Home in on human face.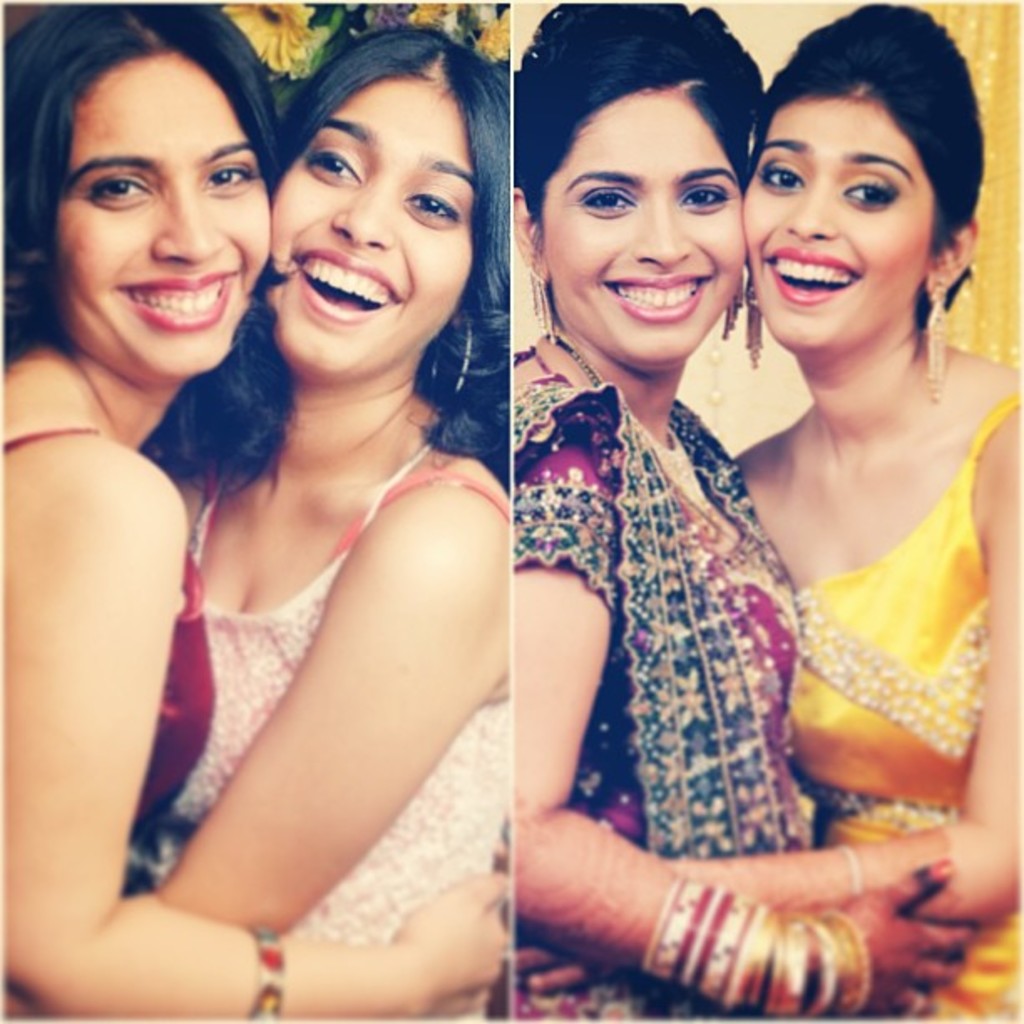
Homed in at <box>741,95,922,341</box>.
